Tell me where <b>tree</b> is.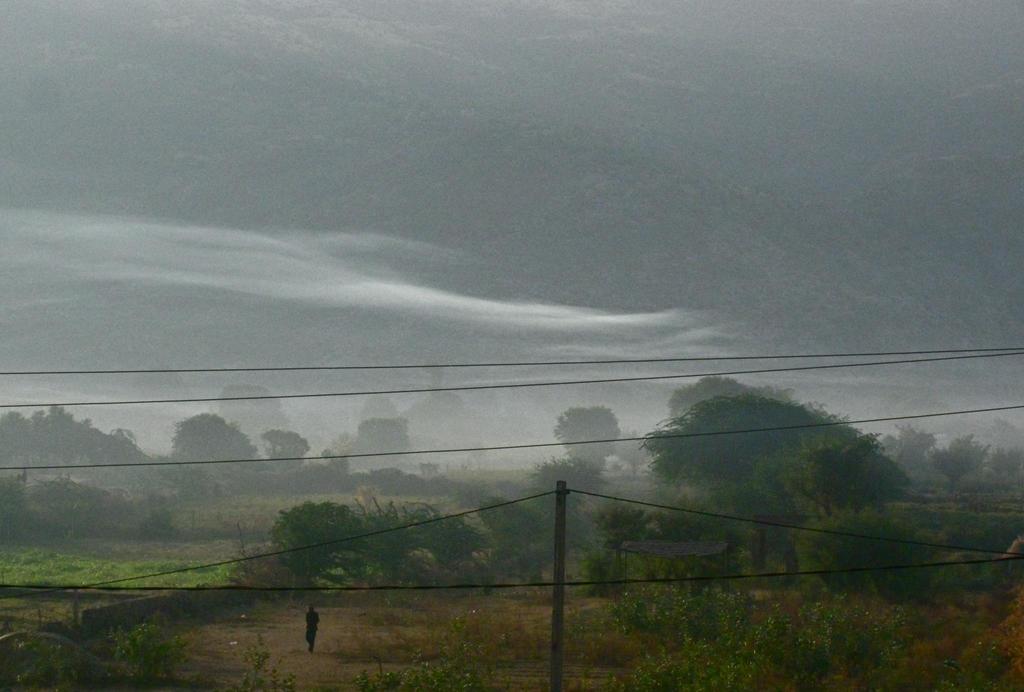
<b>tree</b> is at Rect(355, 392, 404, 433).
